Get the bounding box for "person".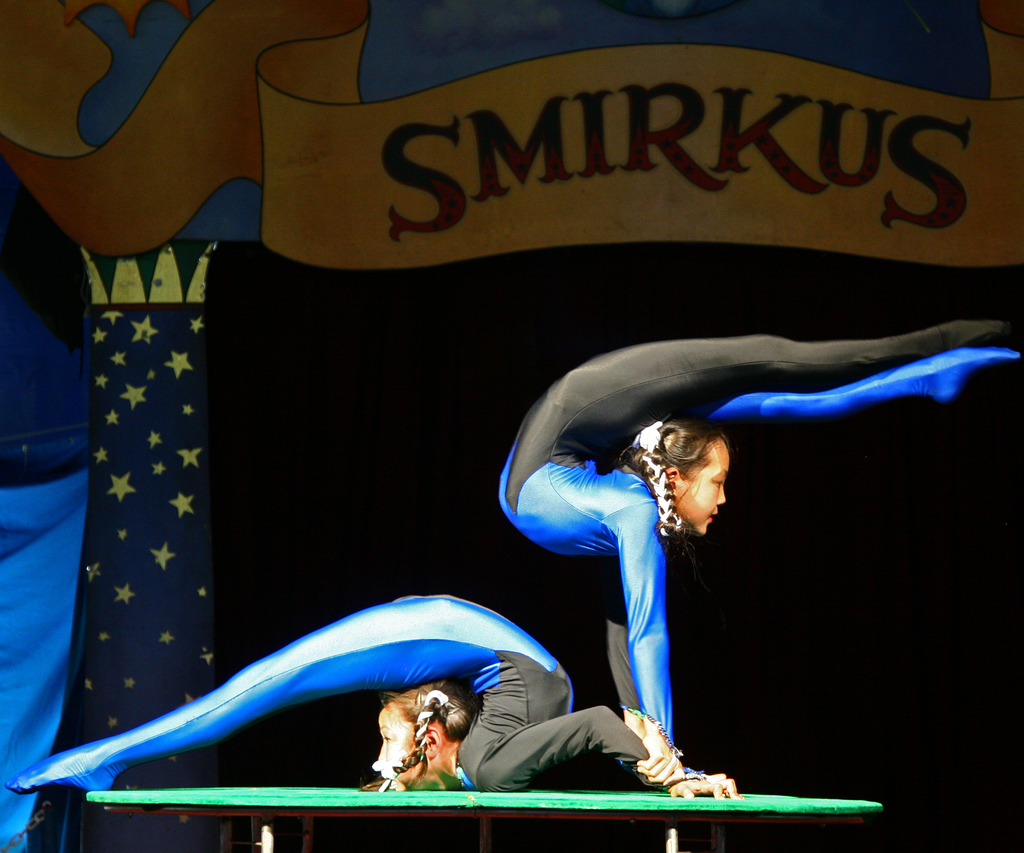
bbox=(5, 592, 733, 790).
